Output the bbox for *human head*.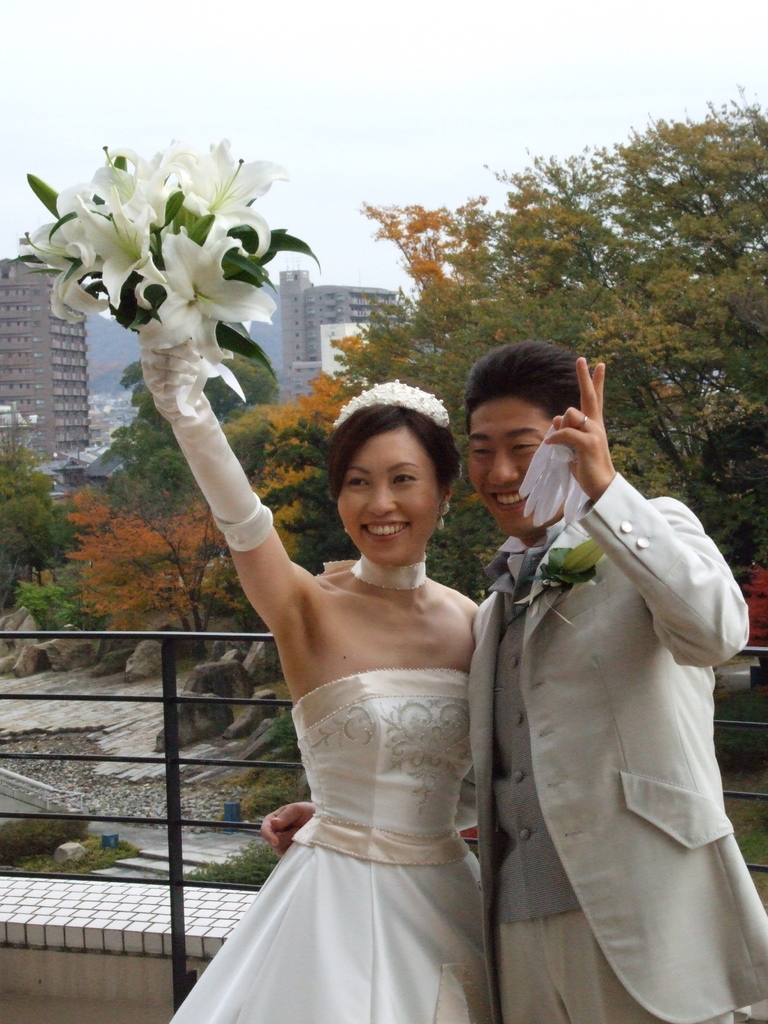
(459,340,602,509).
